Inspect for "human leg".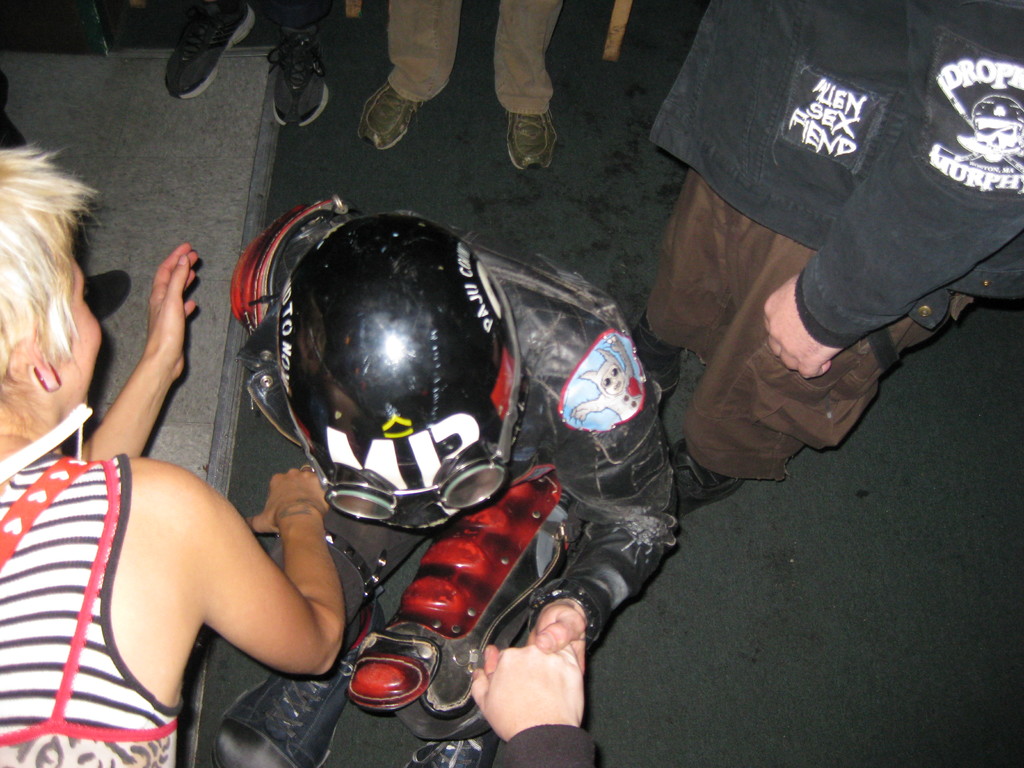
Inspection: {"x1": 375, "y1": 0, "x2": 458, "y2": 145}.
